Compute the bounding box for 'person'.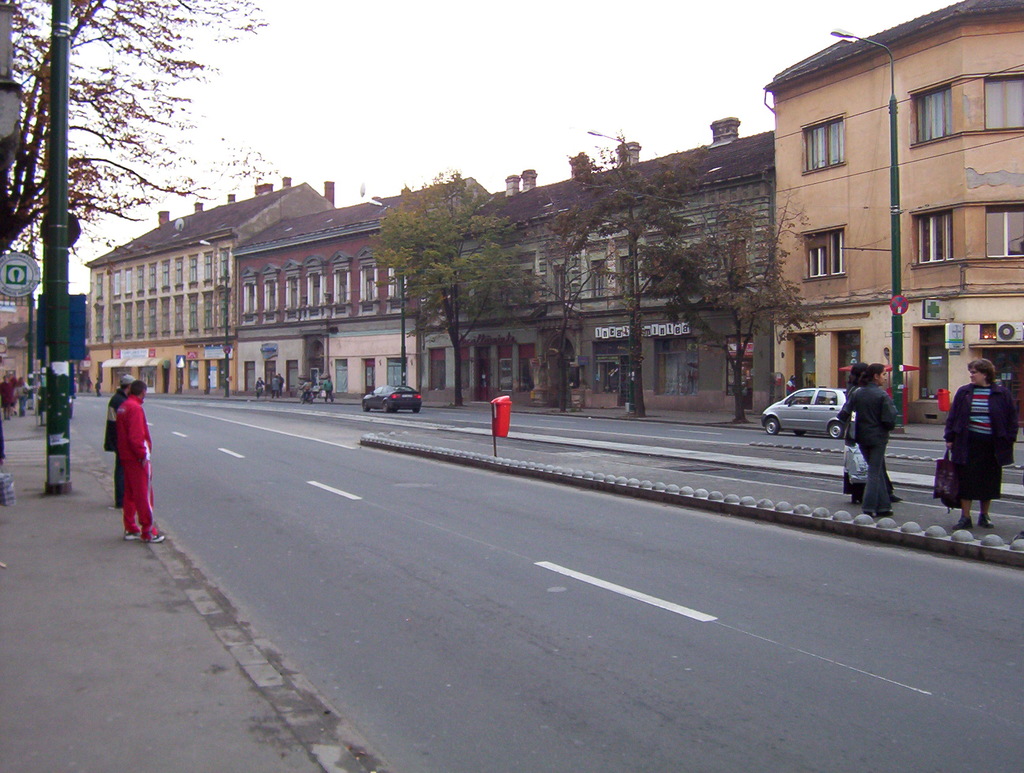
[x1=116, y1=377, x2=165, y2=545].
